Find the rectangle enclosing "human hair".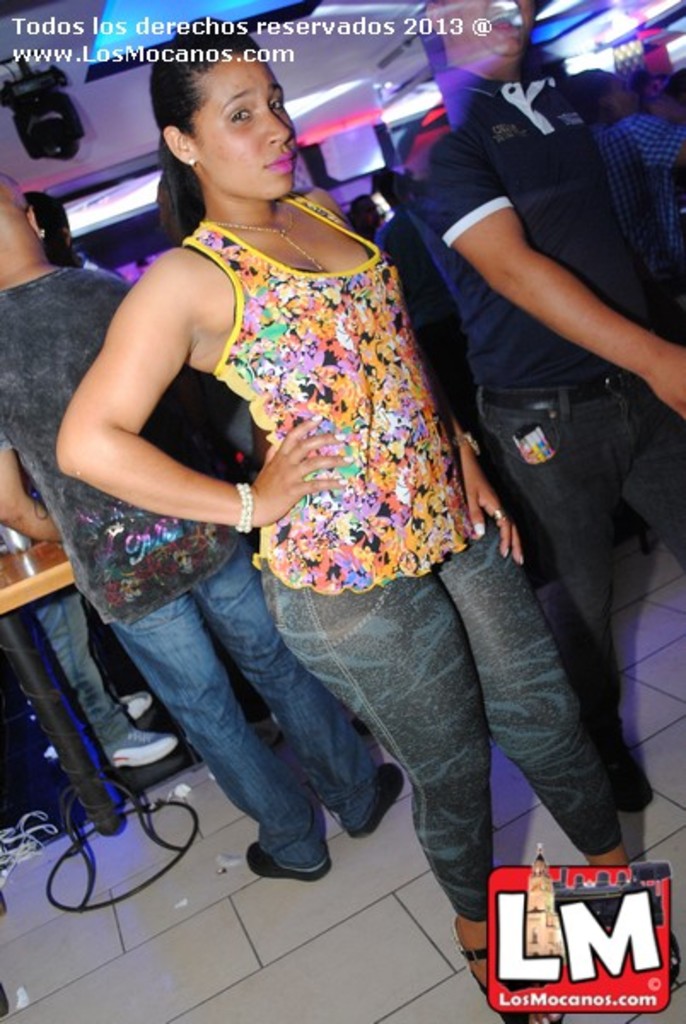
[x1=155, y1=17, x2=271, y2=229].
